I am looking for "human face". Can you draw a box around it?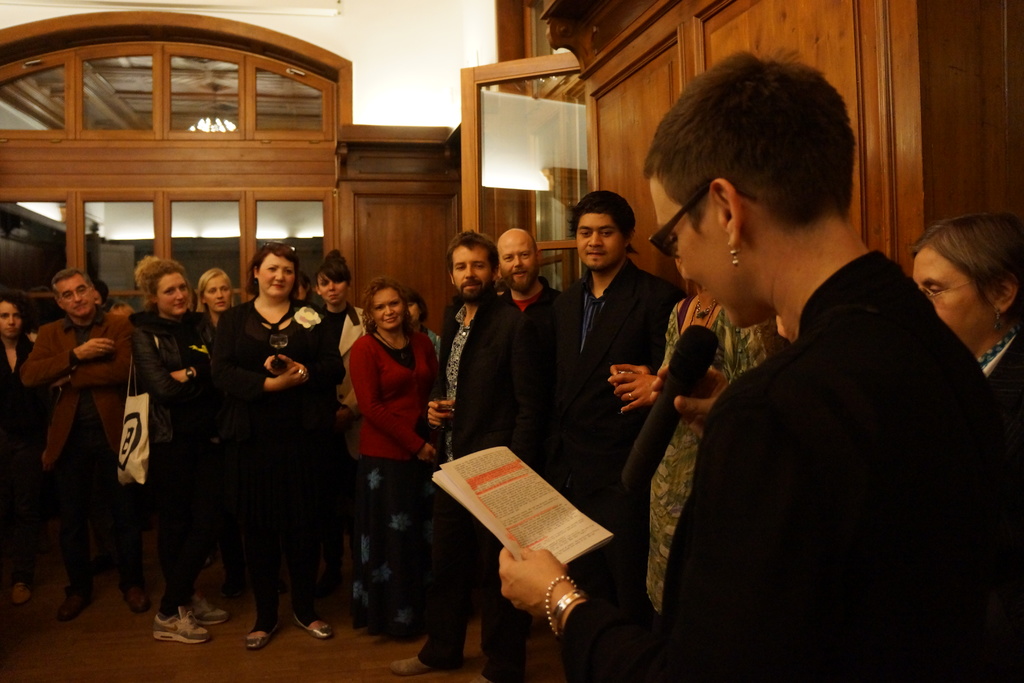
Sure, the bounding box is Rect(0, 299, 23, 339).
